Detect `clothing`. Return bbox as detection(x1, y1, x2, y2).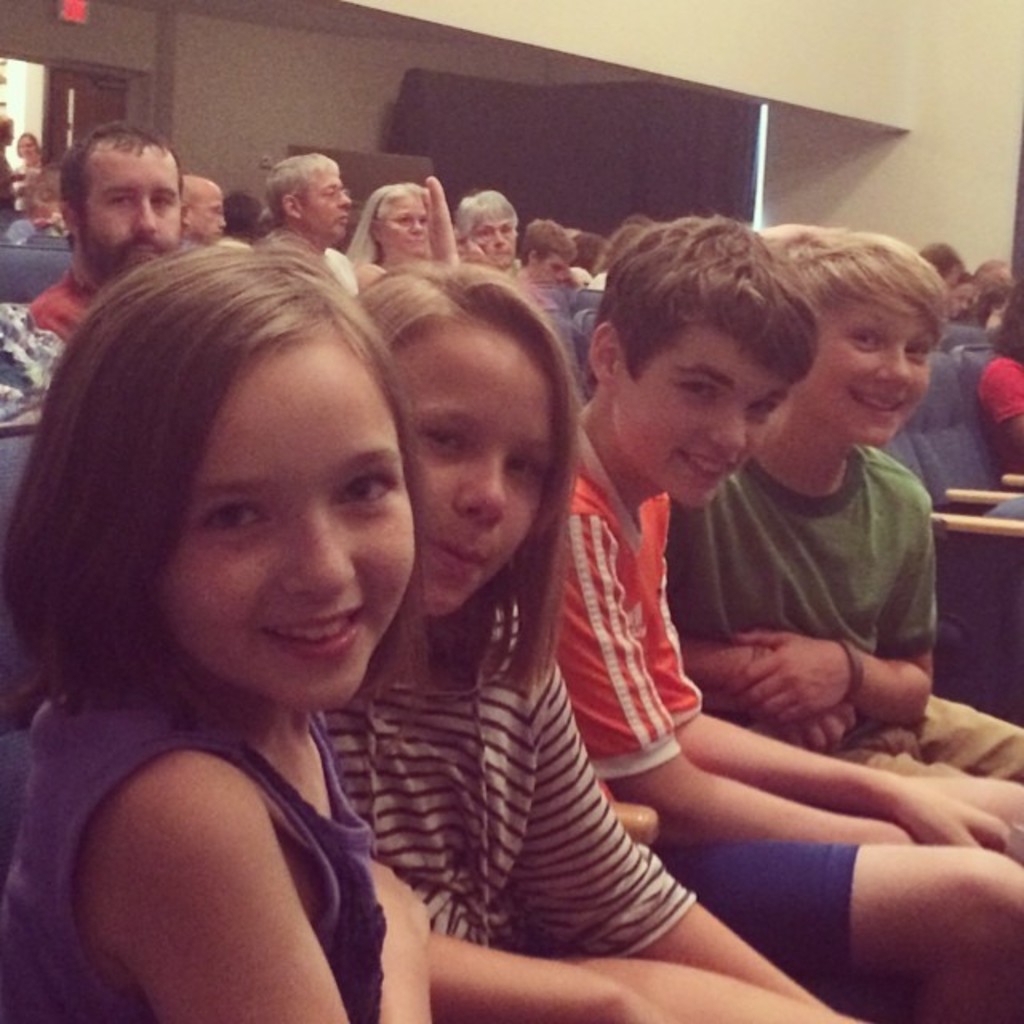
detection(675, 435, 1022, 786).
